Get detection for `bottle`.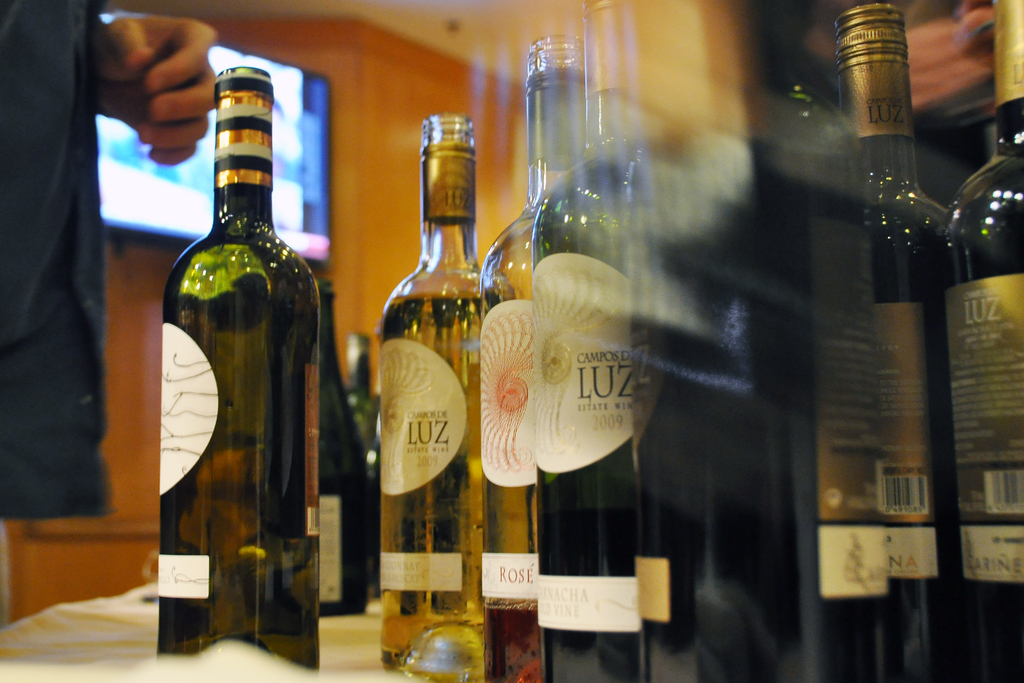
Detection: [left=532, top=0, right=648, bottom=682].
